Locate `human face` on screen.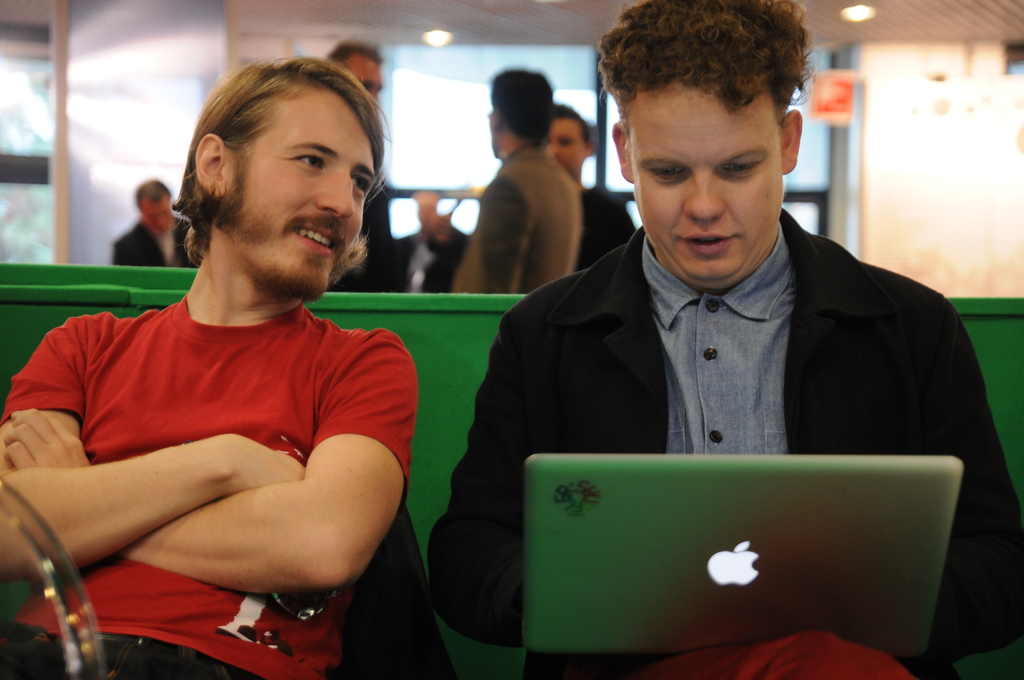
On screen at Rect(224, 89, 378, 296).
